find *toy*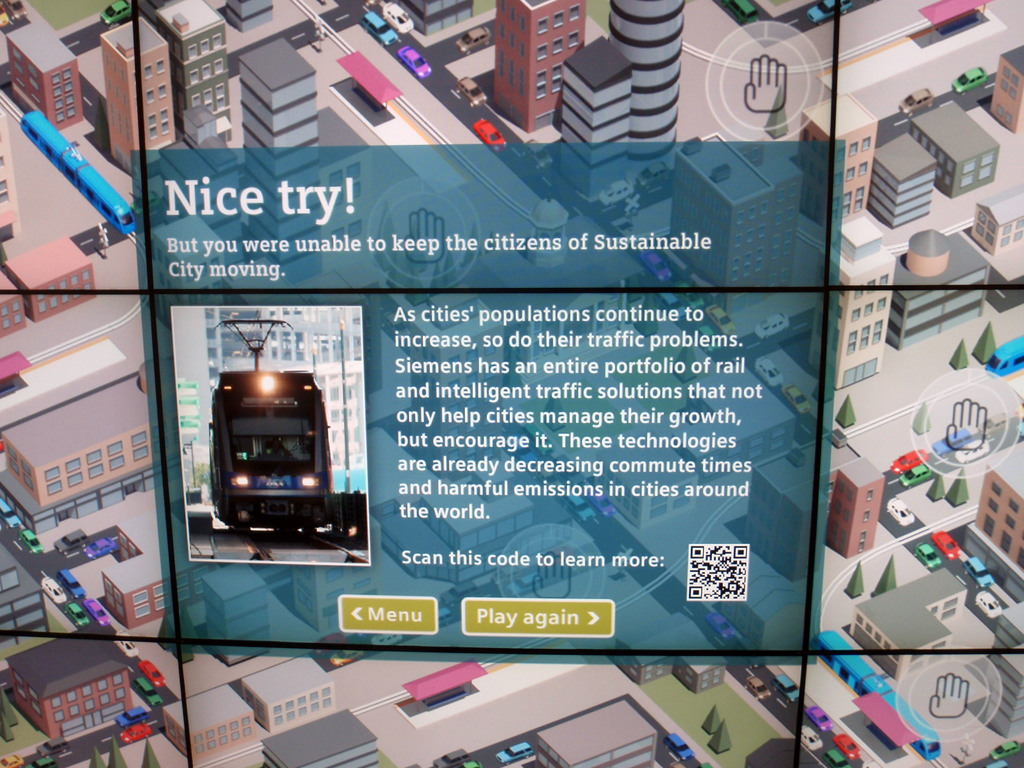
69 568 88 602
